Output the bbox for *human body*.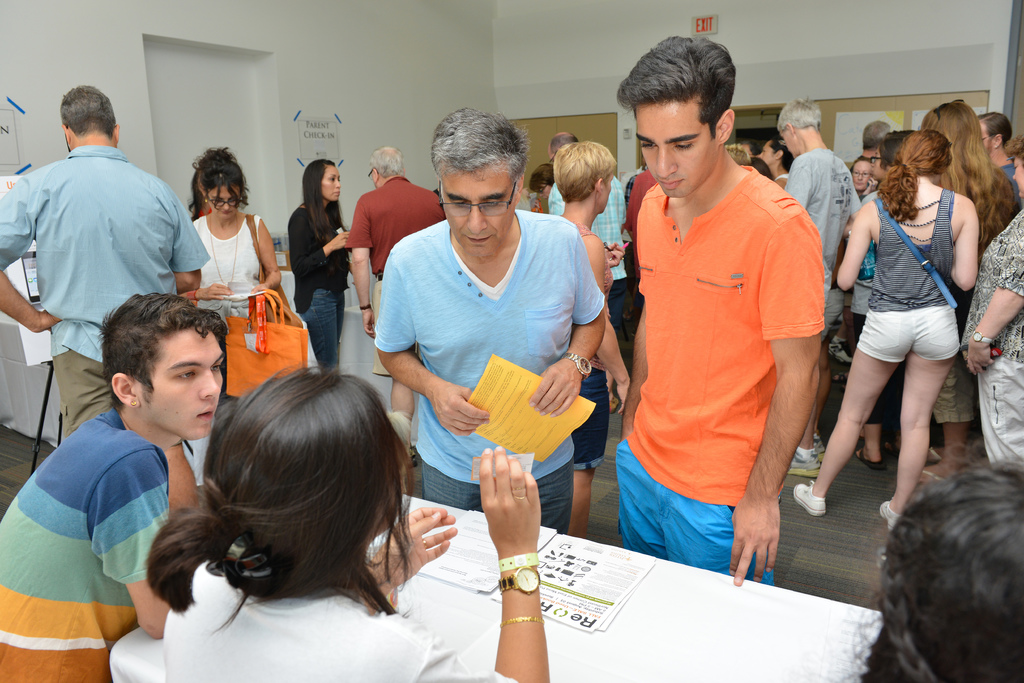
bbox=[348, 150, 446, 414].
